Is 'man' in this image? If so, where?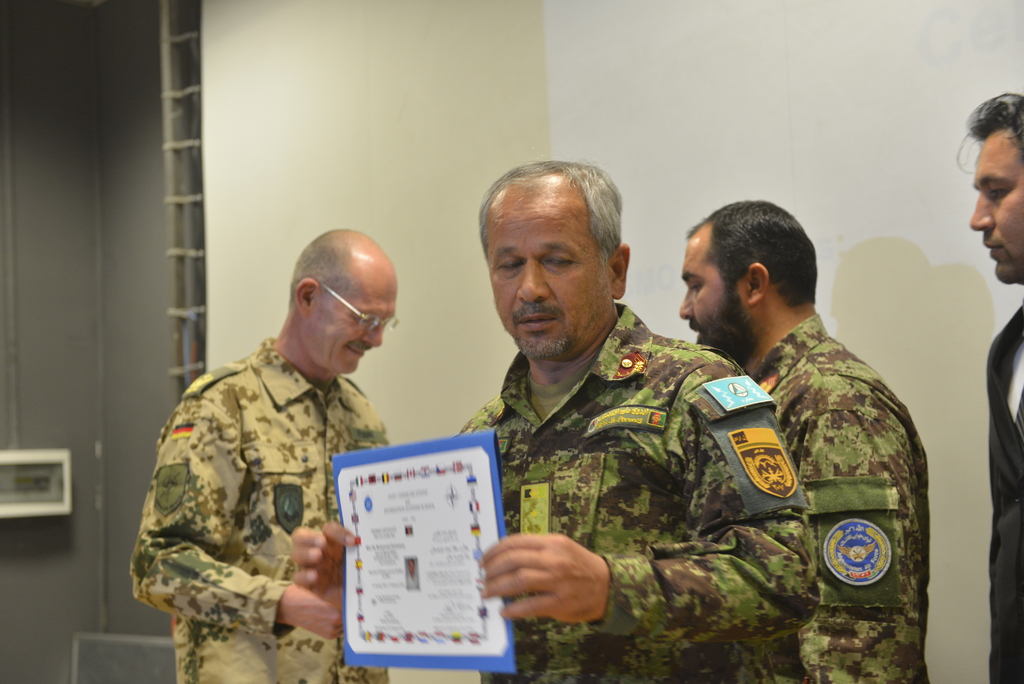
Yes, at BBox(675, 195, 931, 683).
